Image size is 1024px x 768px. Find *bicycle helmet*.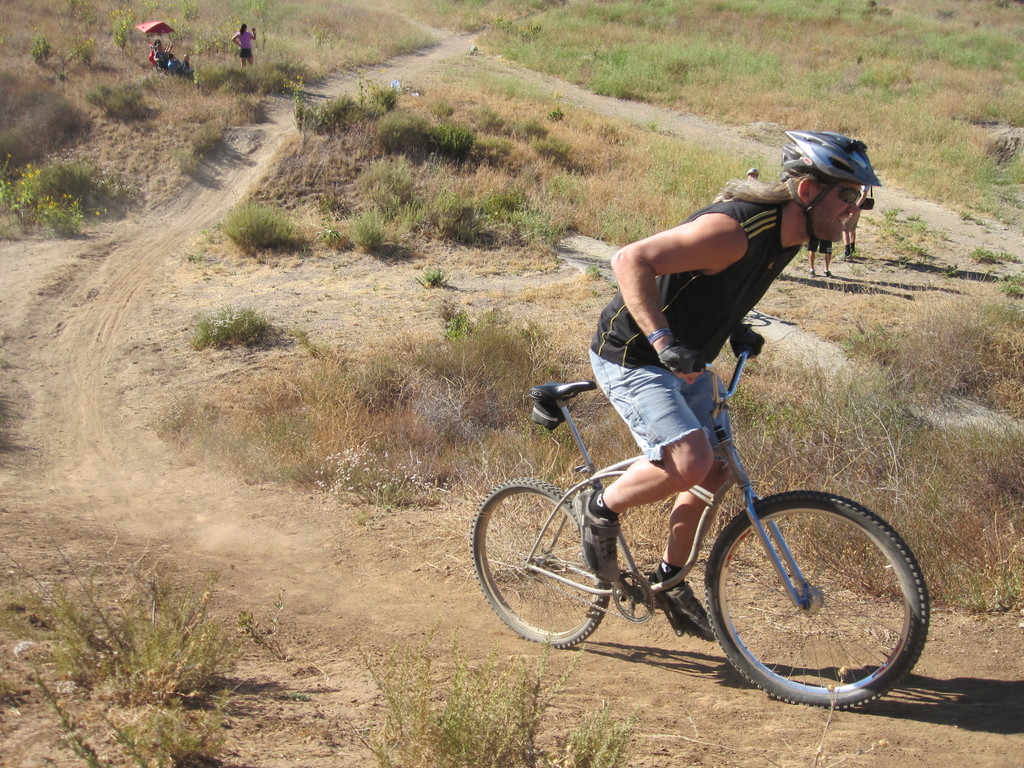
(774,127,886,249).
